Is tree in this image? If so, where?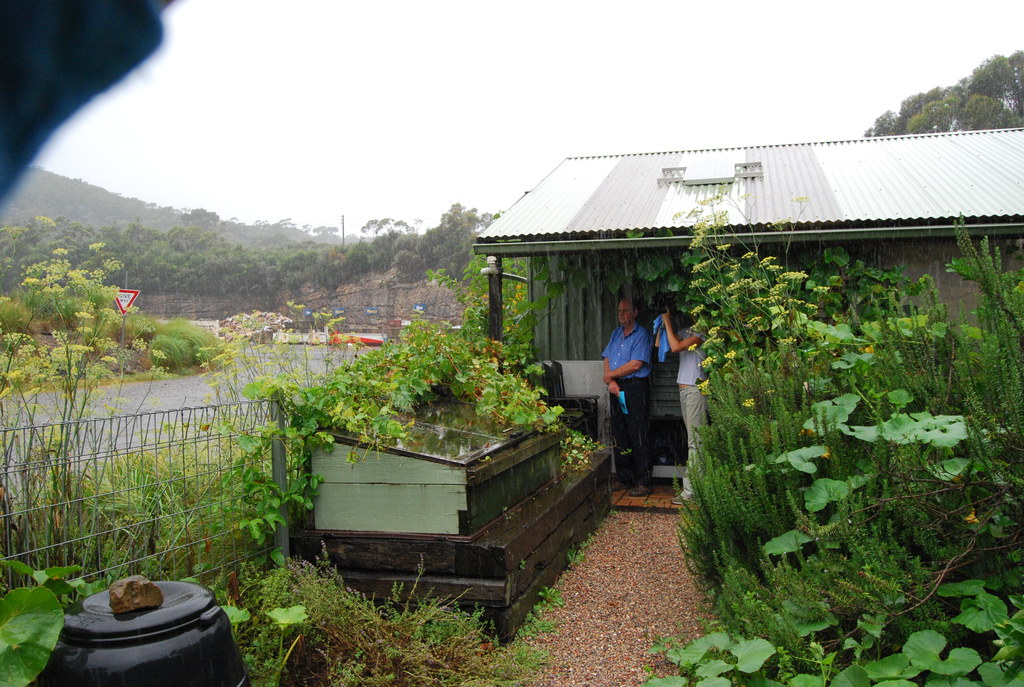
Yes, at x1=857, y1=47, x2=1021, y2=135.
